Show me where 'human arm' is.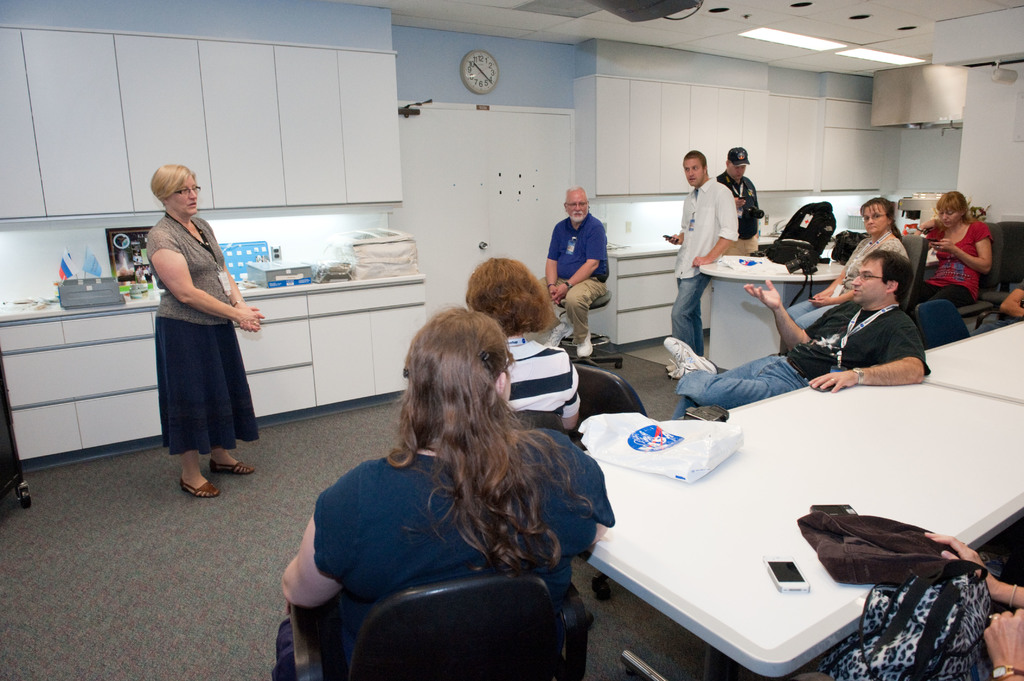
'human arm' is at (left=149, top=230, right=264, bottom=330).
